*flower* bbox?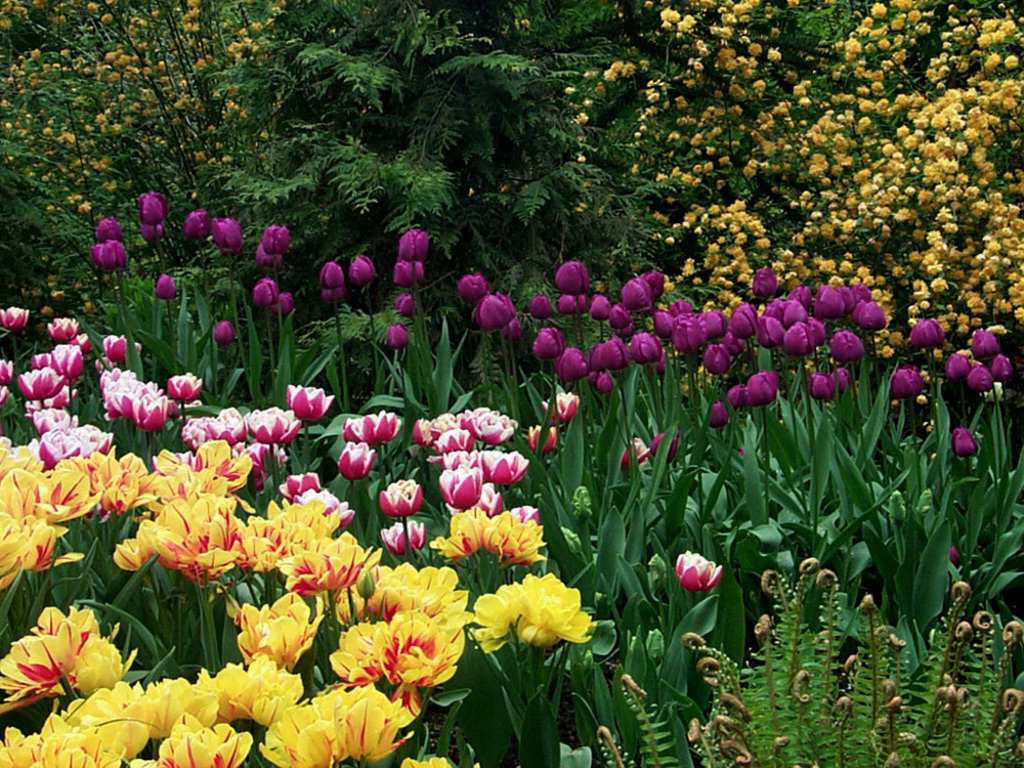
BBox(712, 401, 732, 428)
